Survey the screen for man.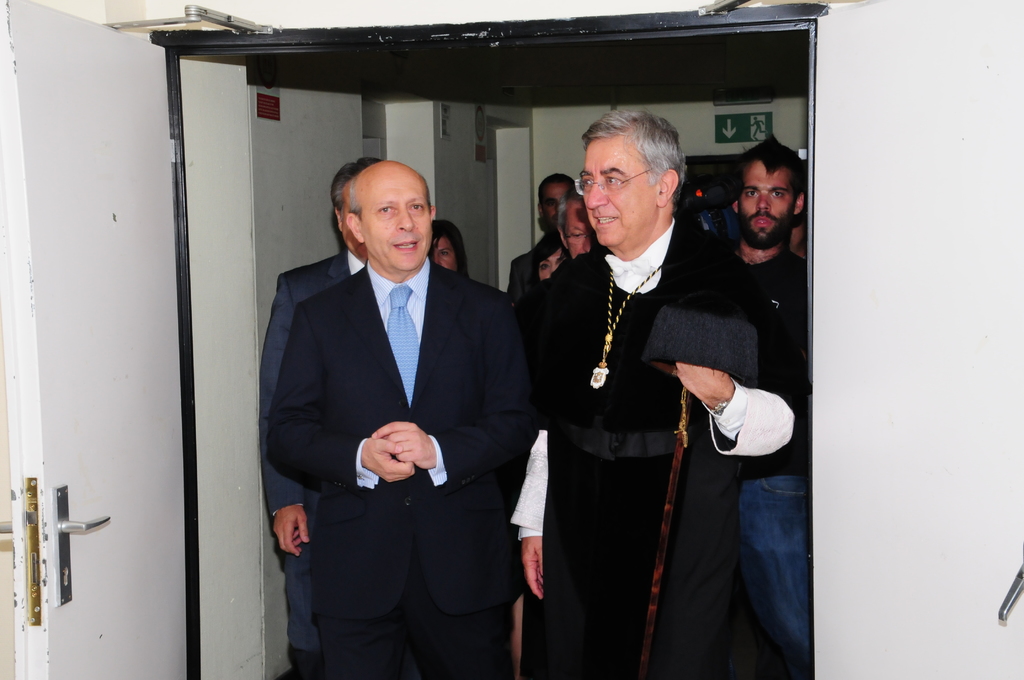
Survey found: x1=558 y1=194 x2=593 y2=251.
